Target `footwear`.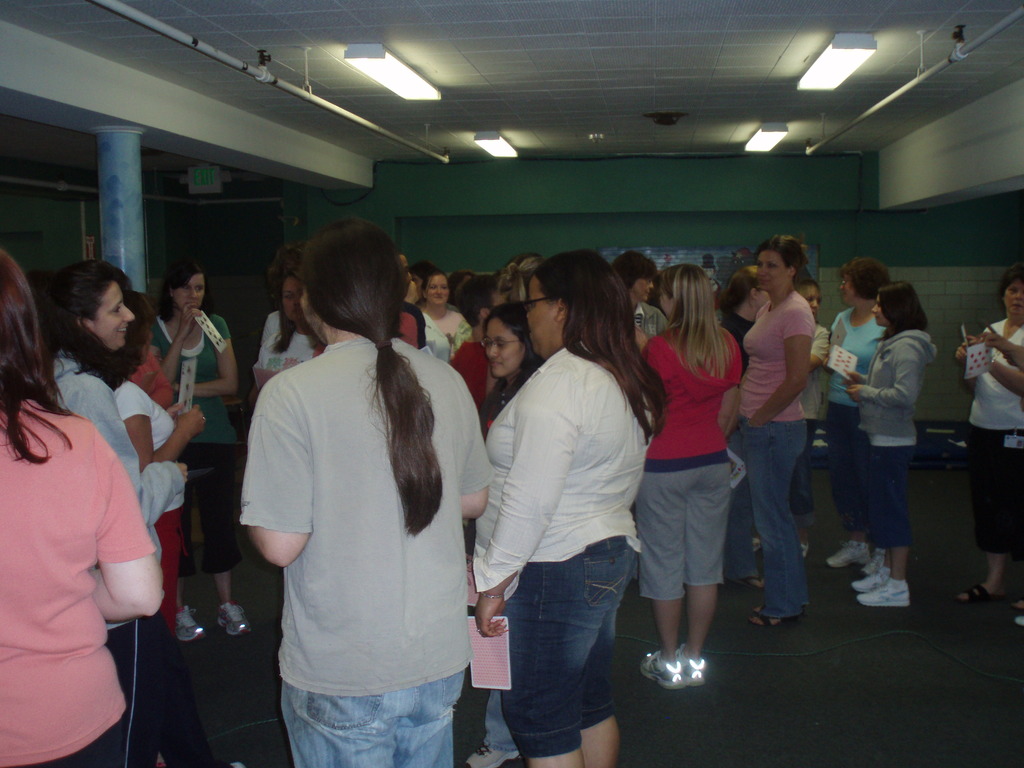
Target region: <region>157, 755, 163, 767</region>.
